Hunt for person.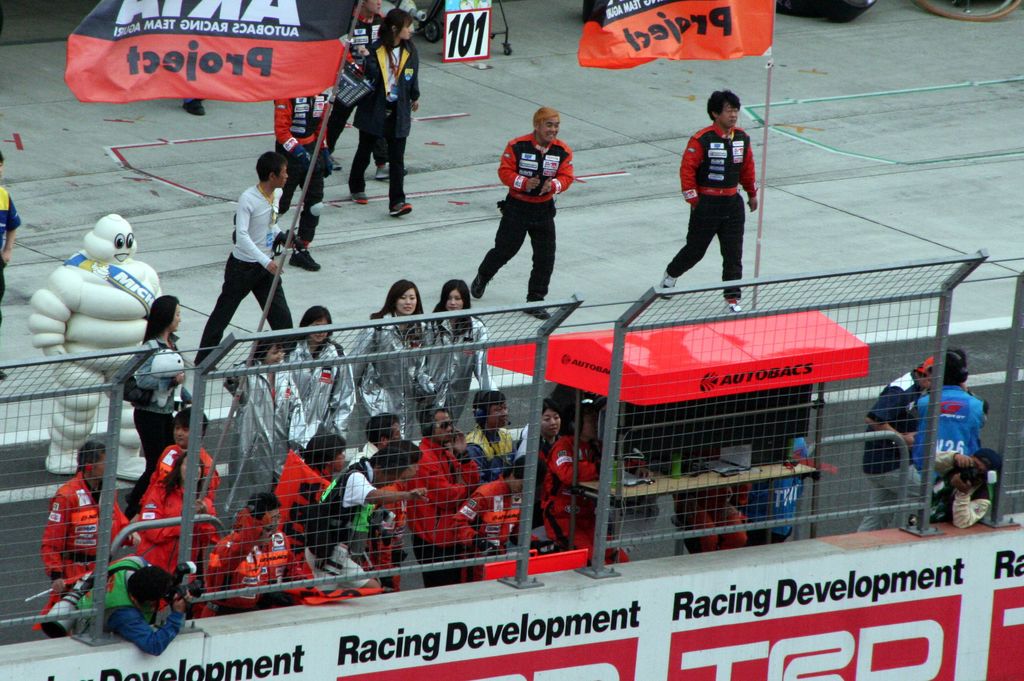
Hunted down at <box>0,151,18,383</box>.
